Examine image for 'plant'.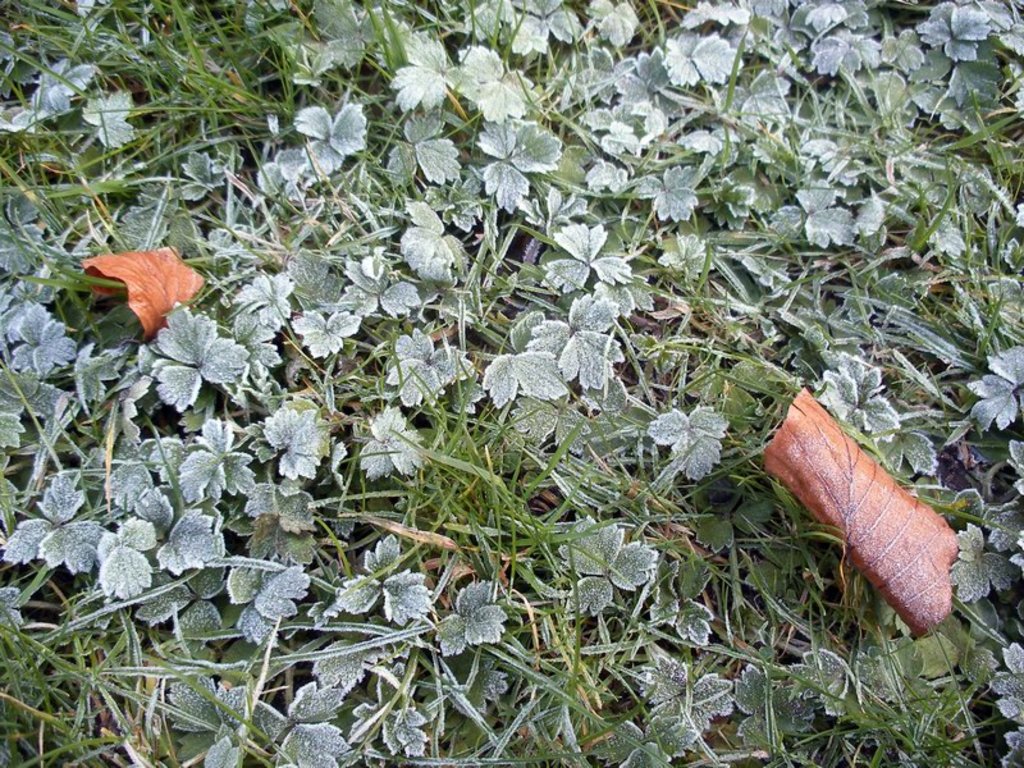
Examination result: (0, 0, 1023, 767).
